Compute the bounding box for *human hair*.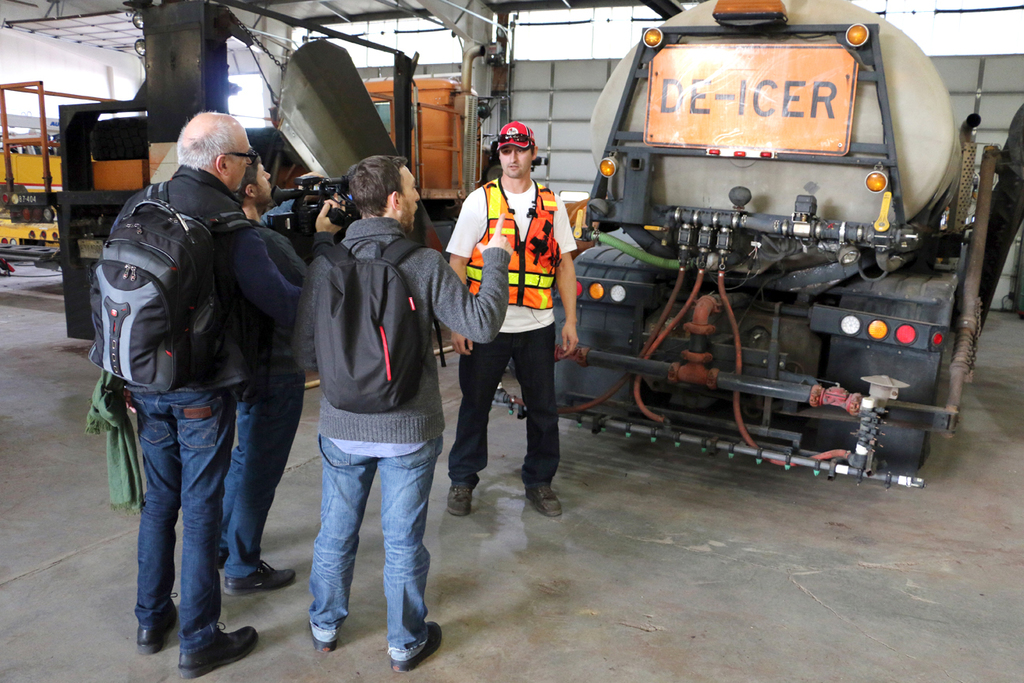
x1=159, y1=104, x2=243, y2=184.
